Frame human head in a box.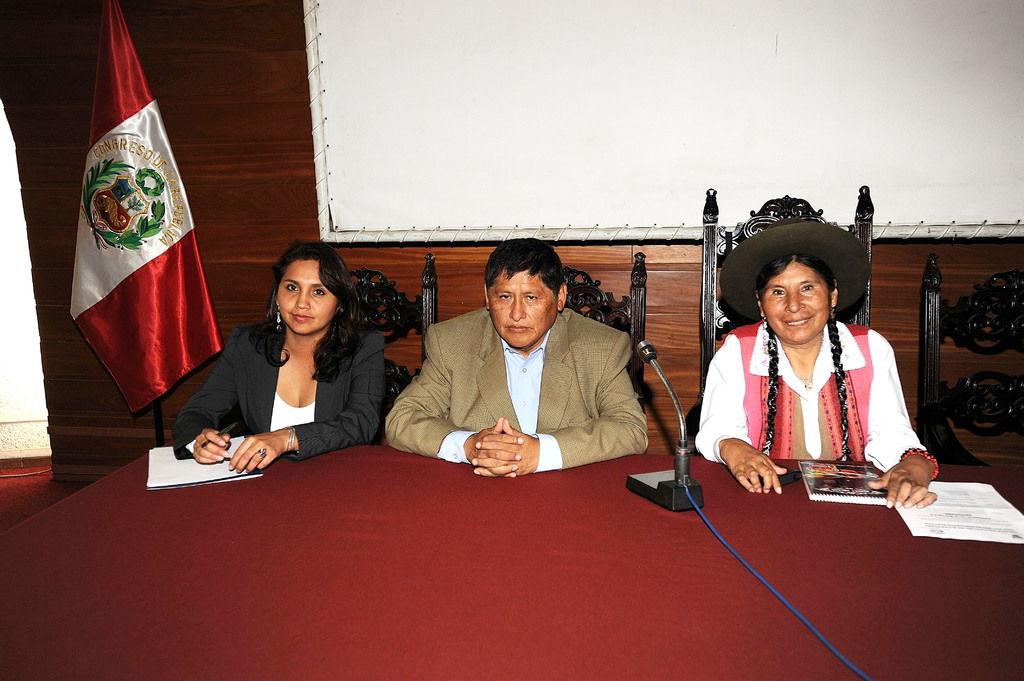
[273,241,351,337].
